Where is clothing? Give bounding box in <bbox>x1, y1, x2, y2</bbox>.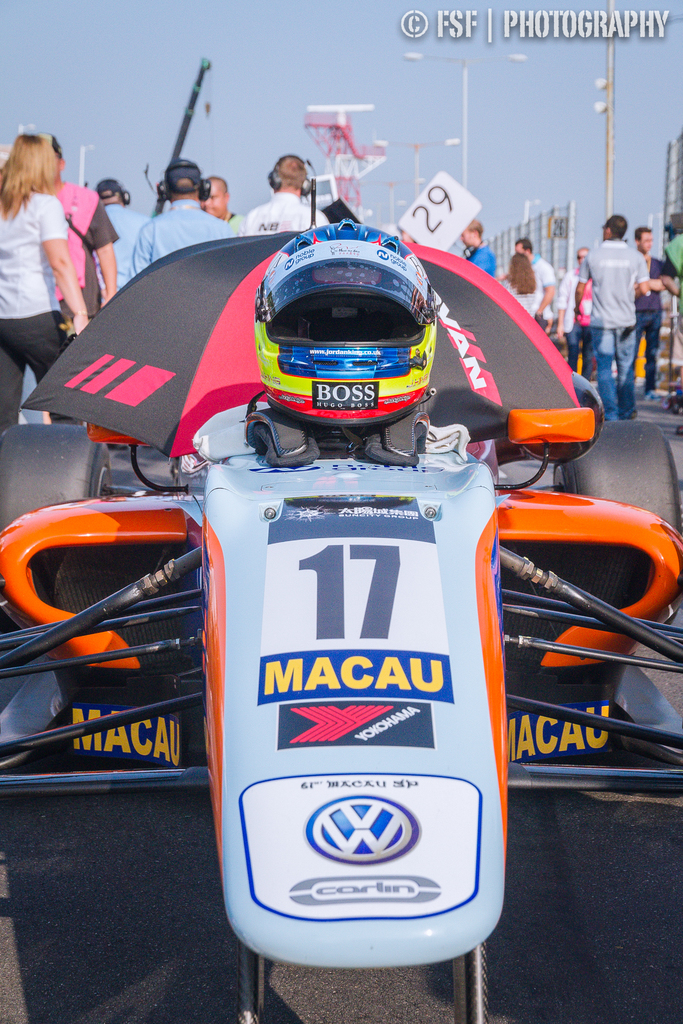
<bbox>631, 256, 666, 394</bbox>.
